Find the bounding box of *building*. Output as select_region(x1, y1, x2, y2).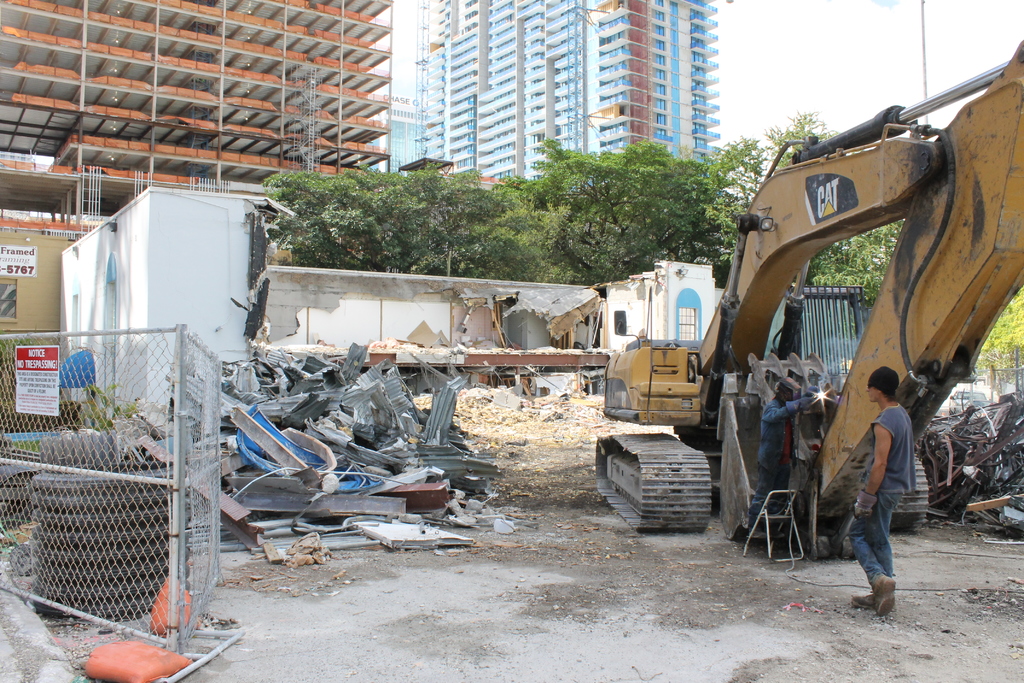
select_region(0, 0, 423, 225).
